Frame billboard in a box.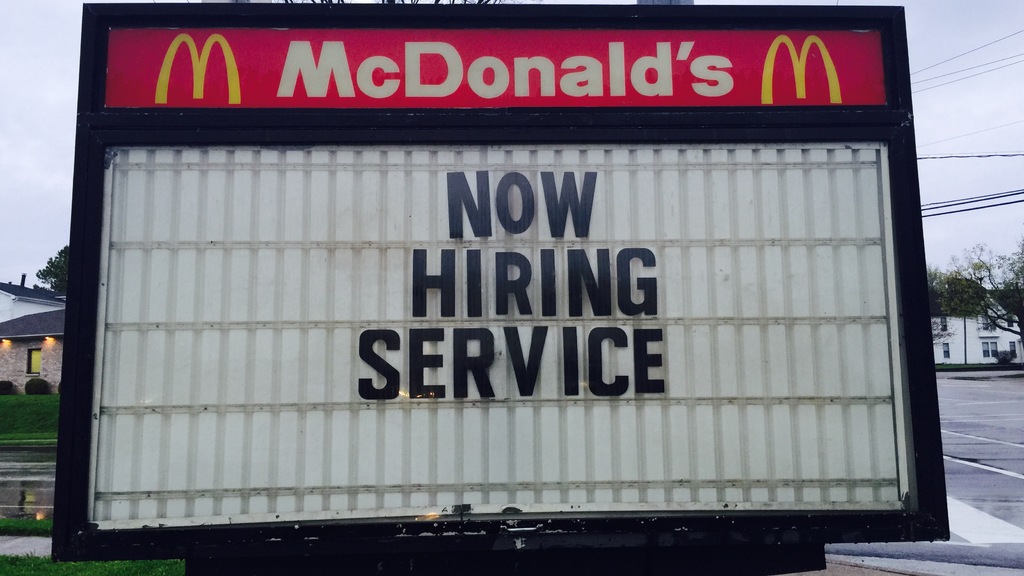
select_region(50, 1, 950, 559).
